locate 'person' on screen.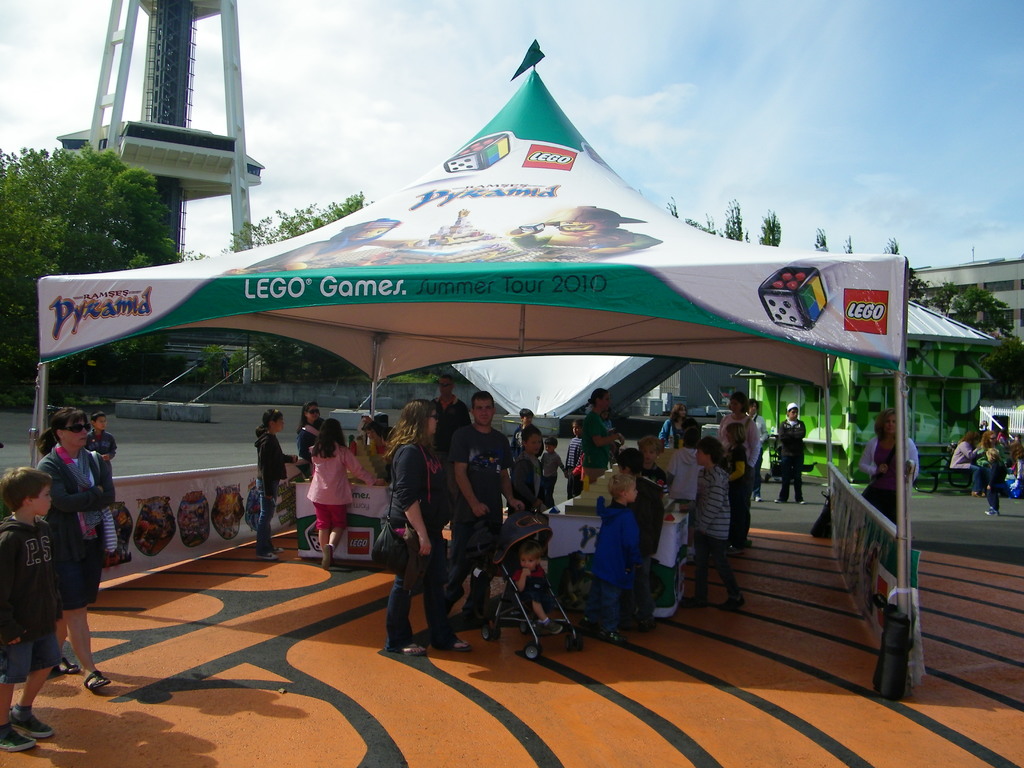
On screen at box=[0, 459, 59, 753].
